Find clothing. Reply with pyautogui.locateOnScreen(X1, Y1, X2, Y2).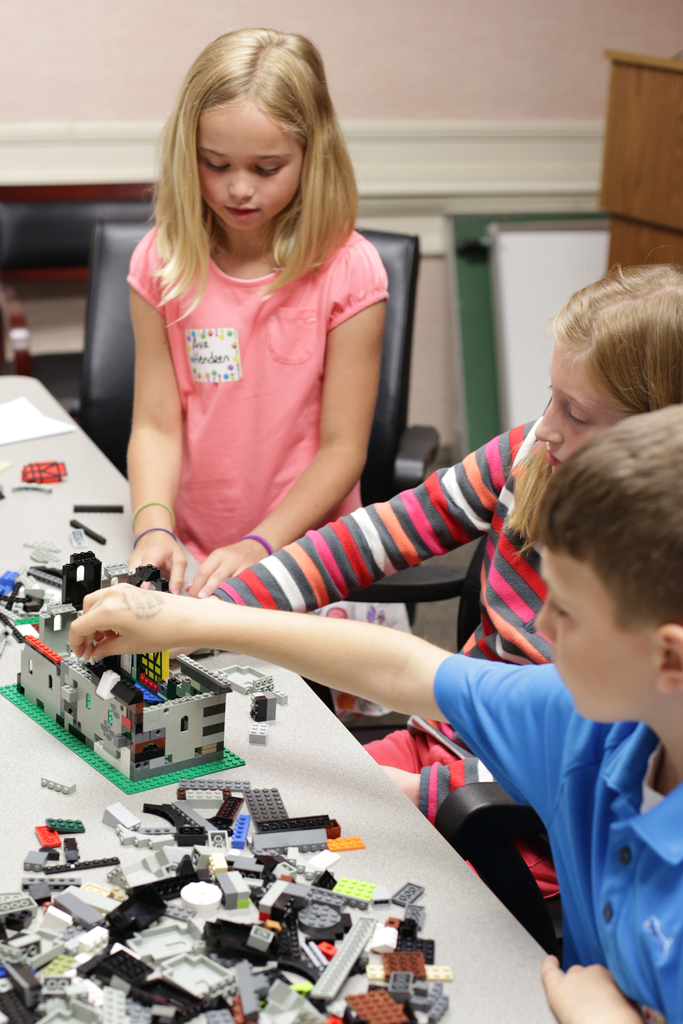
pyautogui.locateOnScreen(120, 222, 417, 721).
